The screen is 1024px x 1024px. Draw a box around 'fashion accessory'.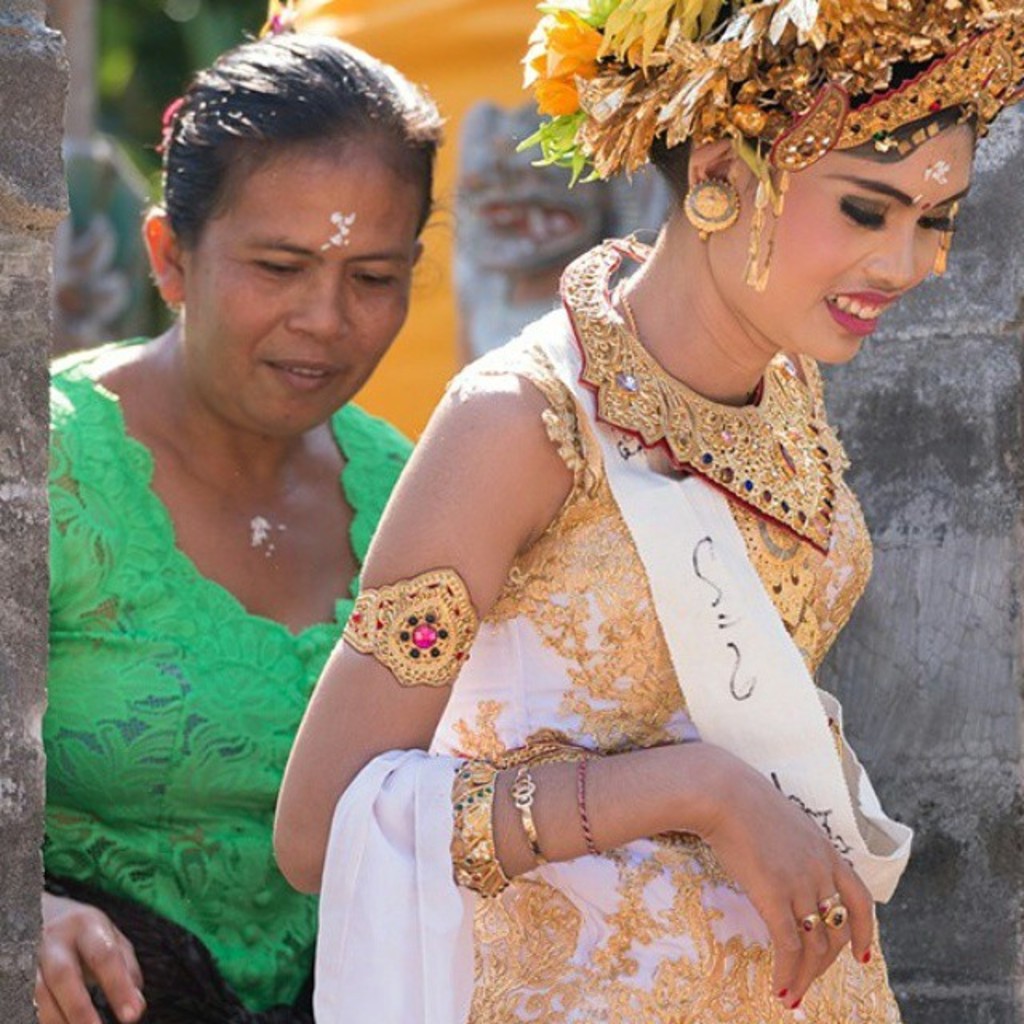
box=[826, 901, 853, 930].
